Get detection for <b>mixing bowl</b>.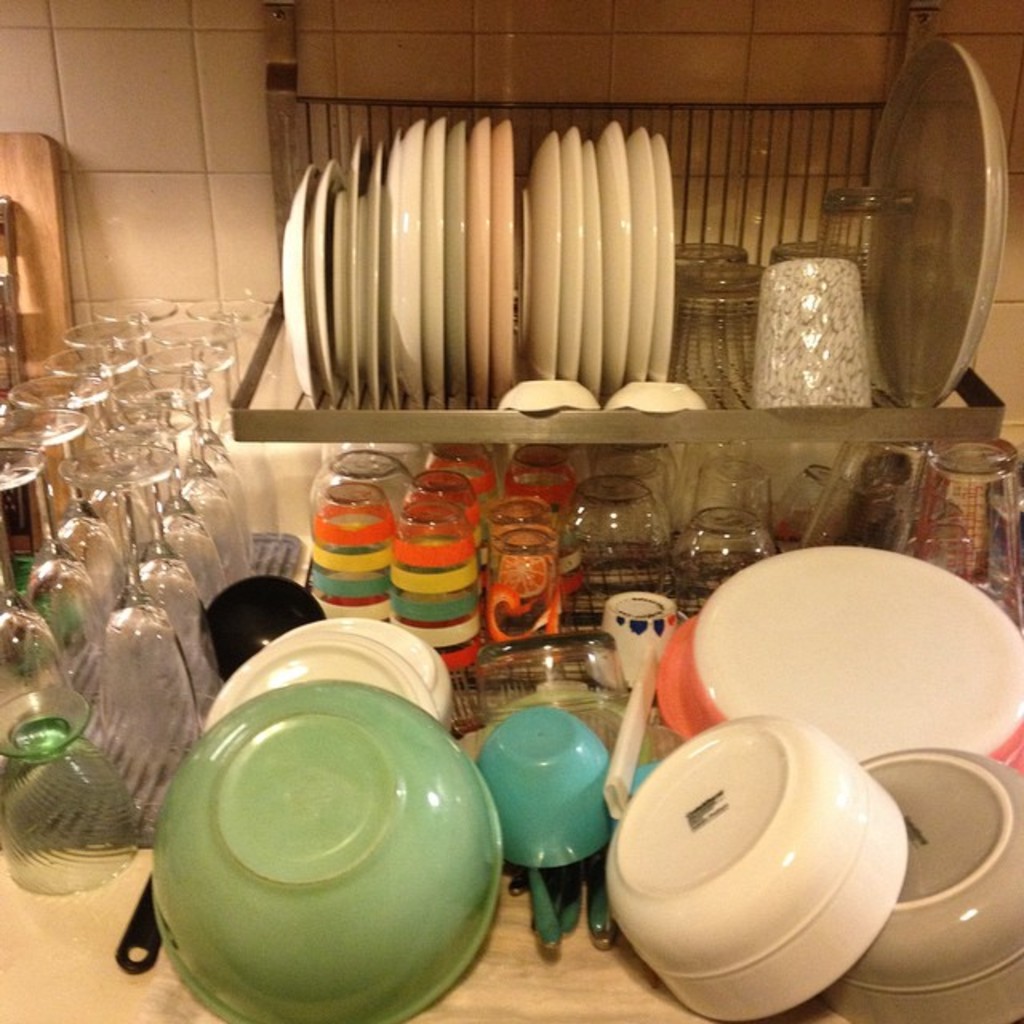
Detection: bbox=[605, 709, 907, 1022].
